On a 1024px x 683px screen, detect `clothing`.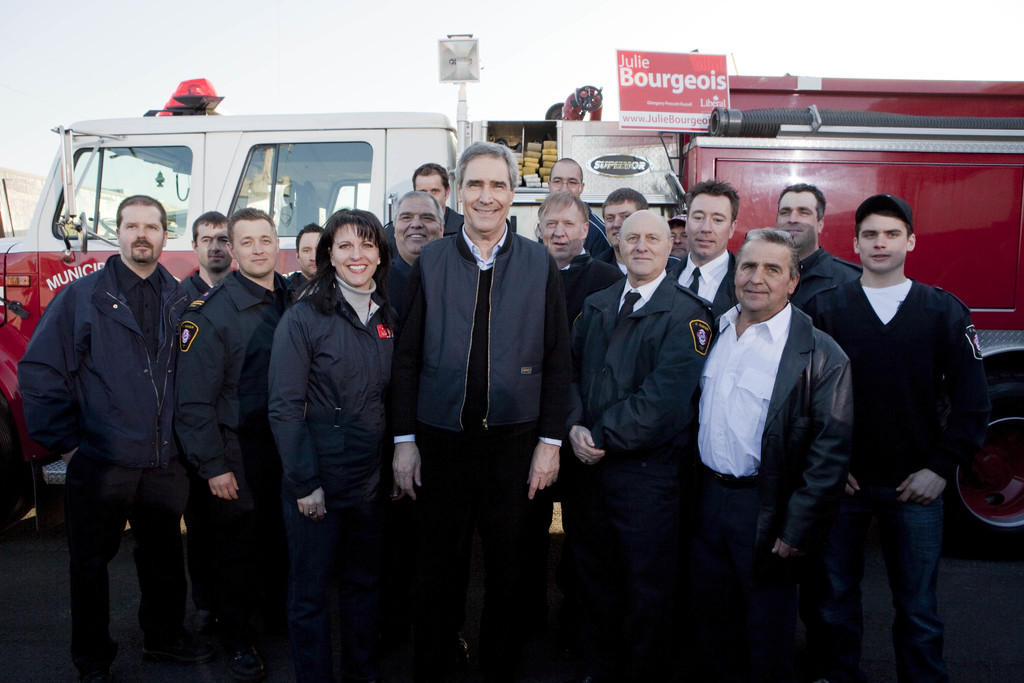
x1=275 y1=277 x2=436 y2=671.
